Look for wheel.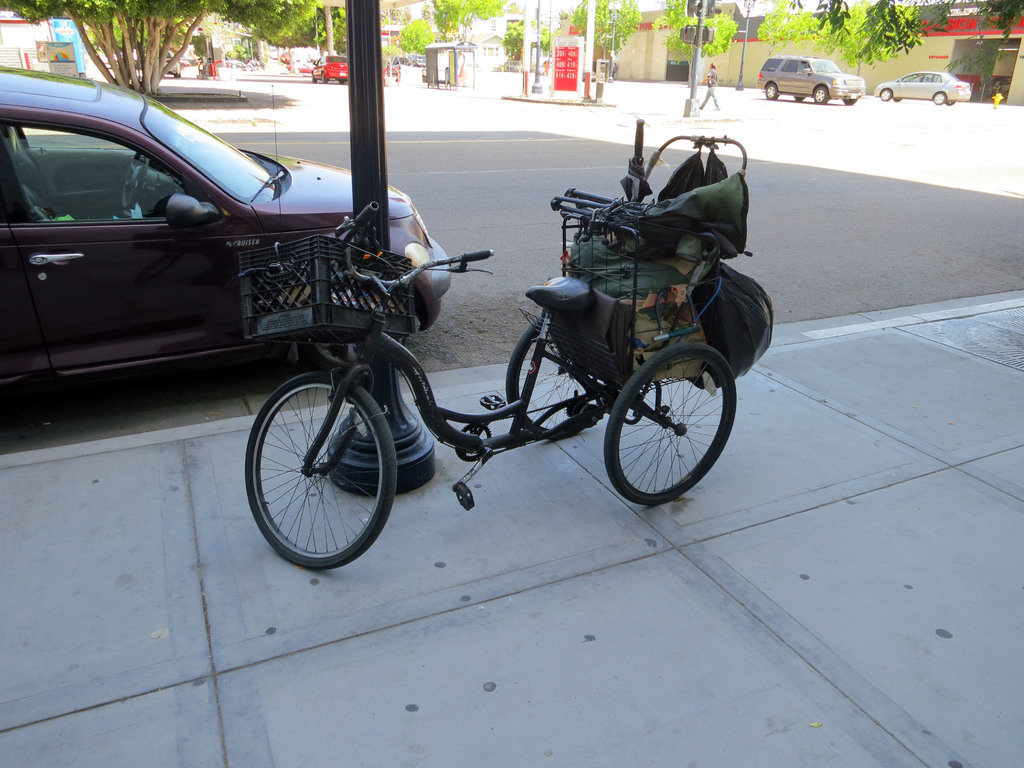
Found: select_region(816, 87, 828, 103).
